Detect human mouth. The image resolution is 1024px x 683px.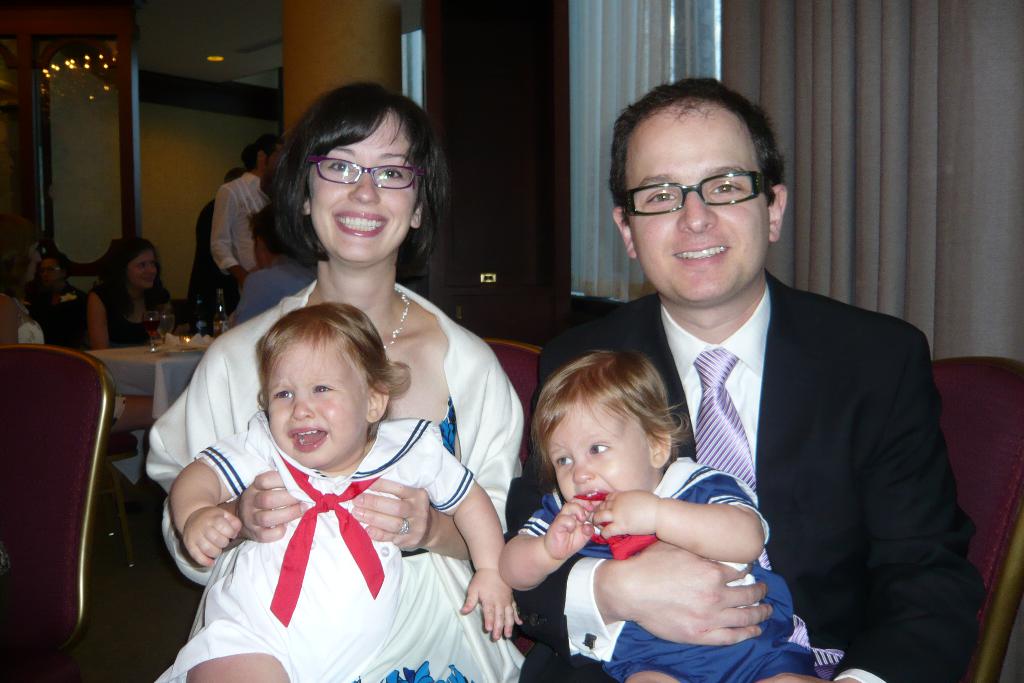
region(332, 209, 389, 240).
